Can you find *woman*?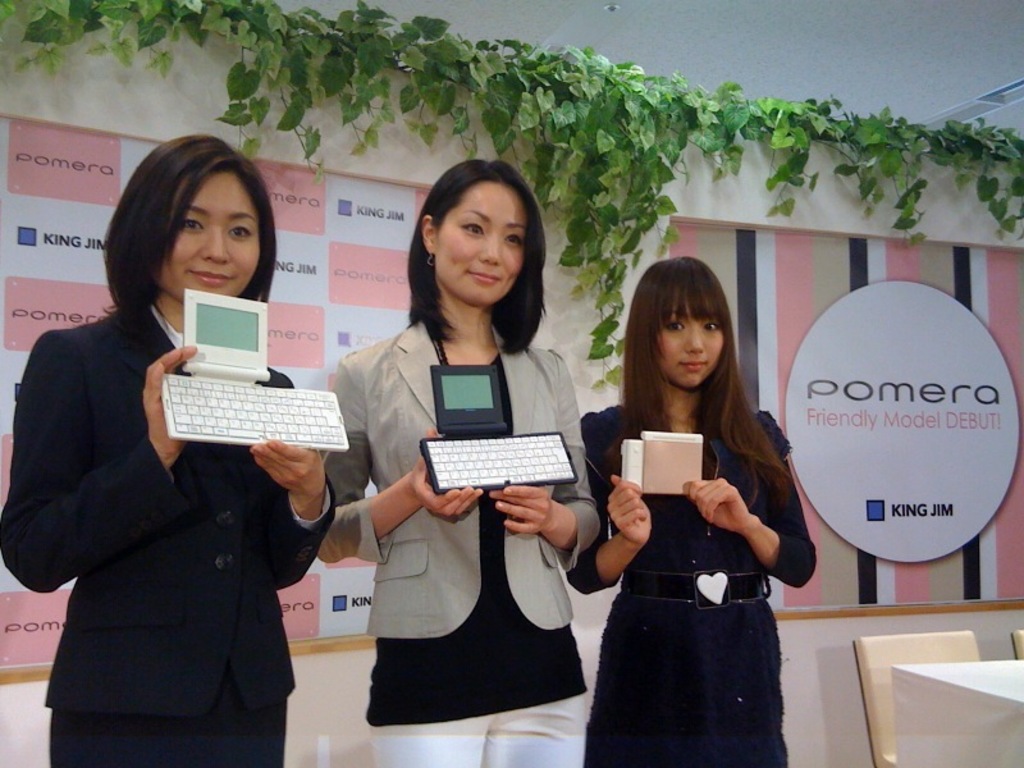
Yes, bounding box: 315:154:598:767.
